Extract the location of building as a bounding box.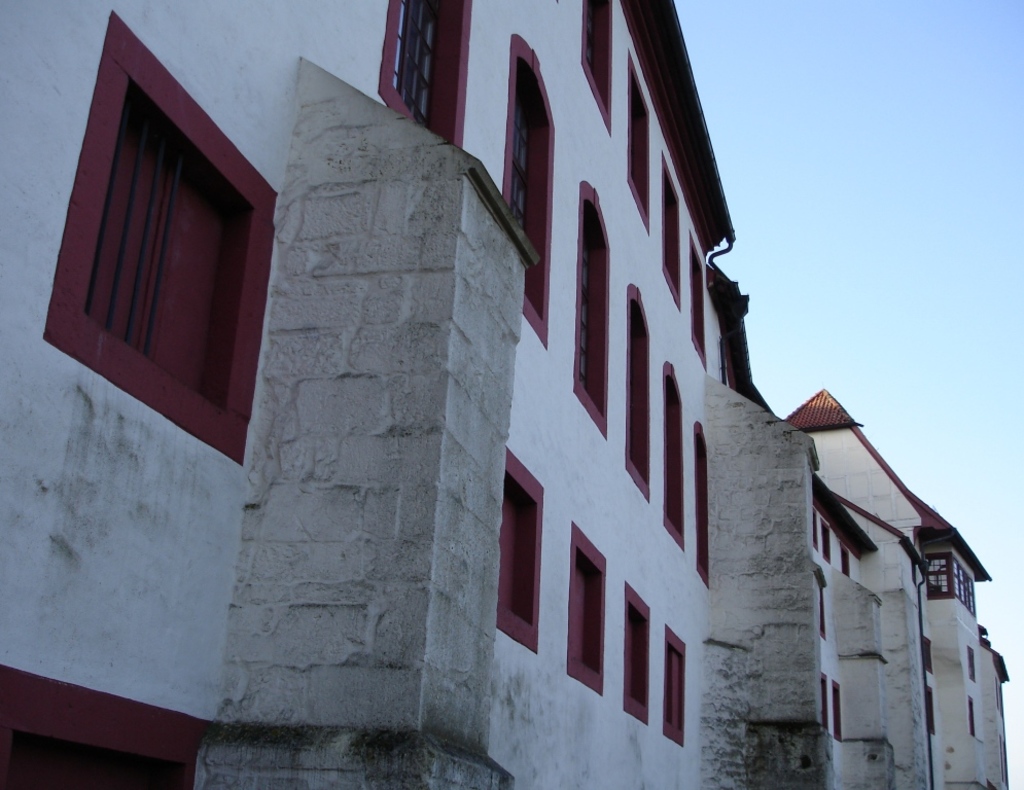
box=[0, 0, 877, 789].
